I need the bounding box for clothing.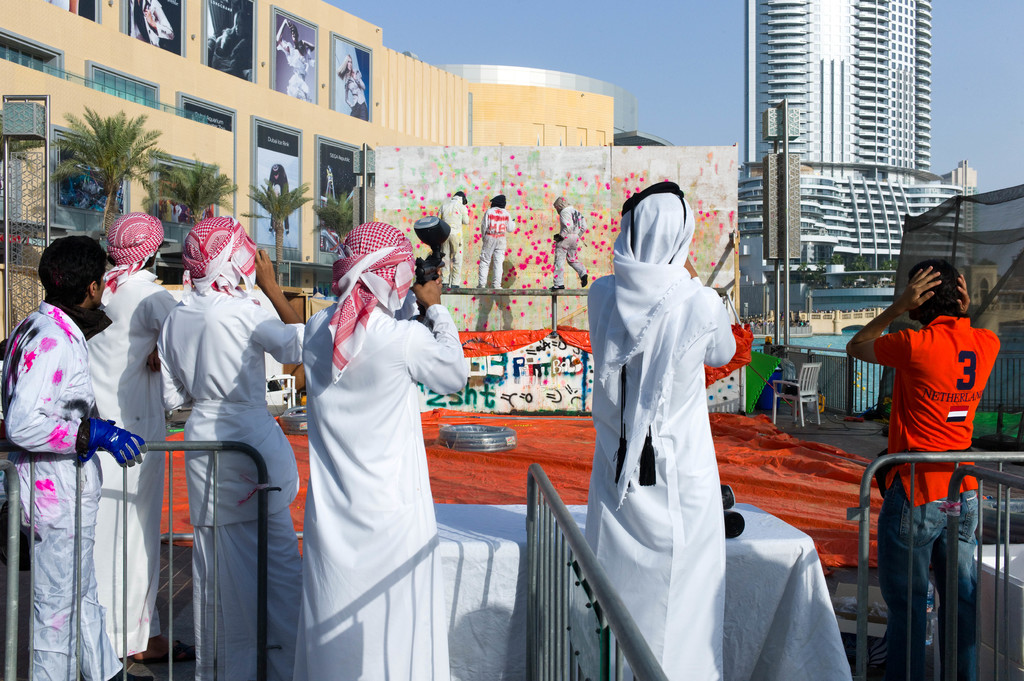
Here it is: bbox=[130, 0, 175, 46].
